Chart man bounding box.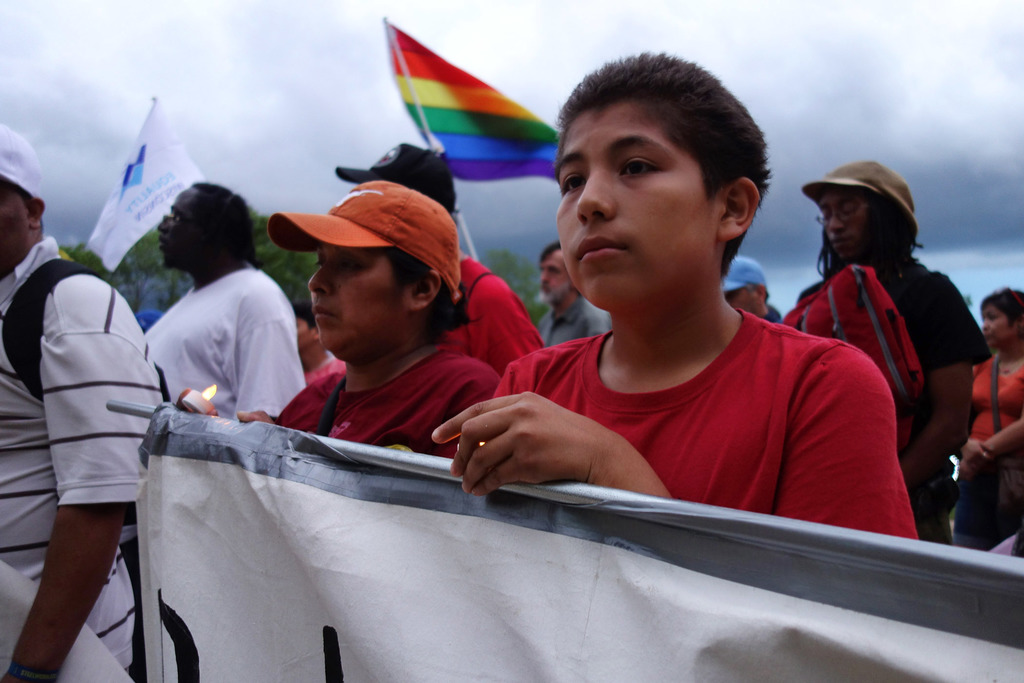
Charted: (x1=730, y1=261, x2=781, y2=327).
